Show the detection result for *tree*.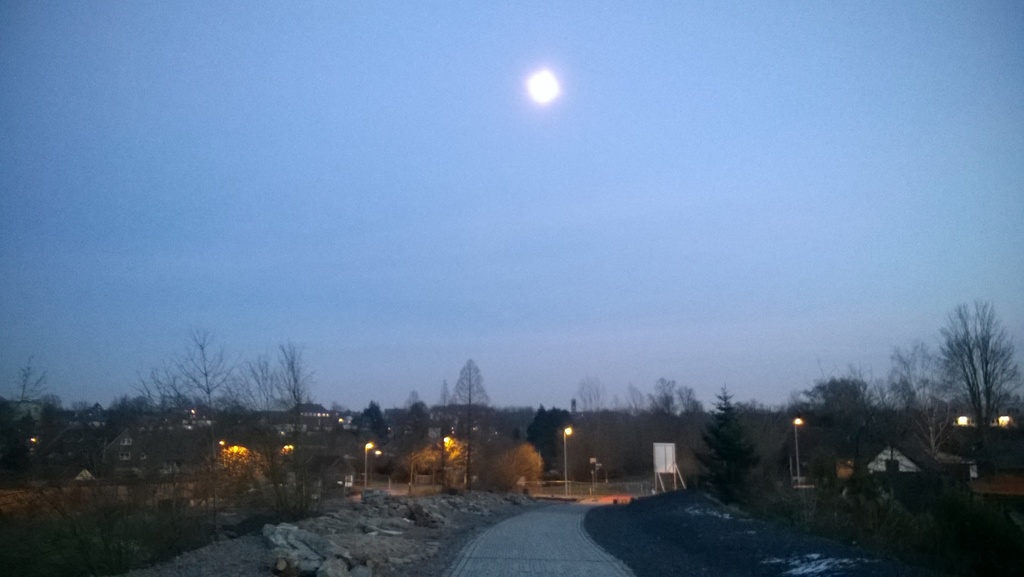
BBox(347, 397, 396, 454).
